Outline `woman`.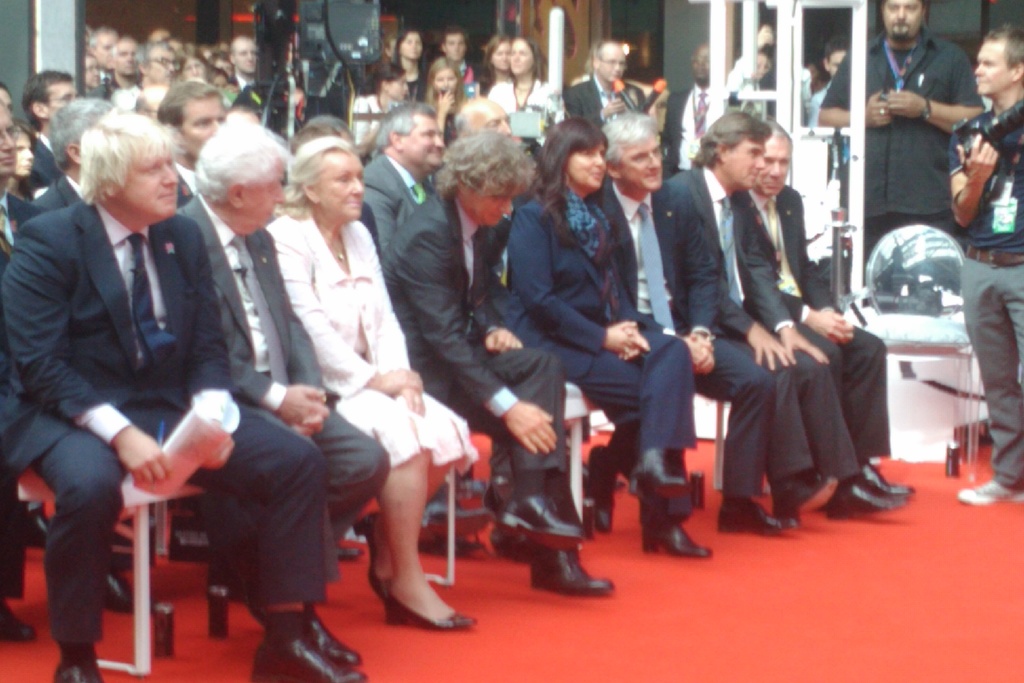
Outline: detection(356, 60, 412, 153).
